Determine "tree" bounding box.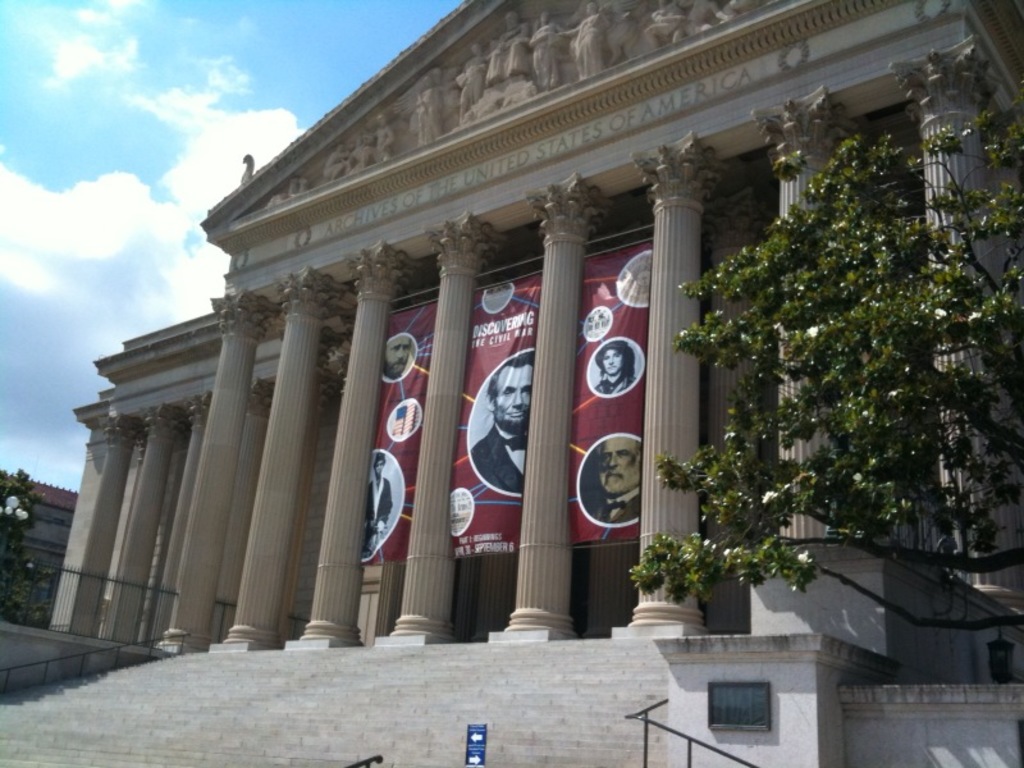
Determined: x1=625 y1=128 x2=1023 y2=635.
